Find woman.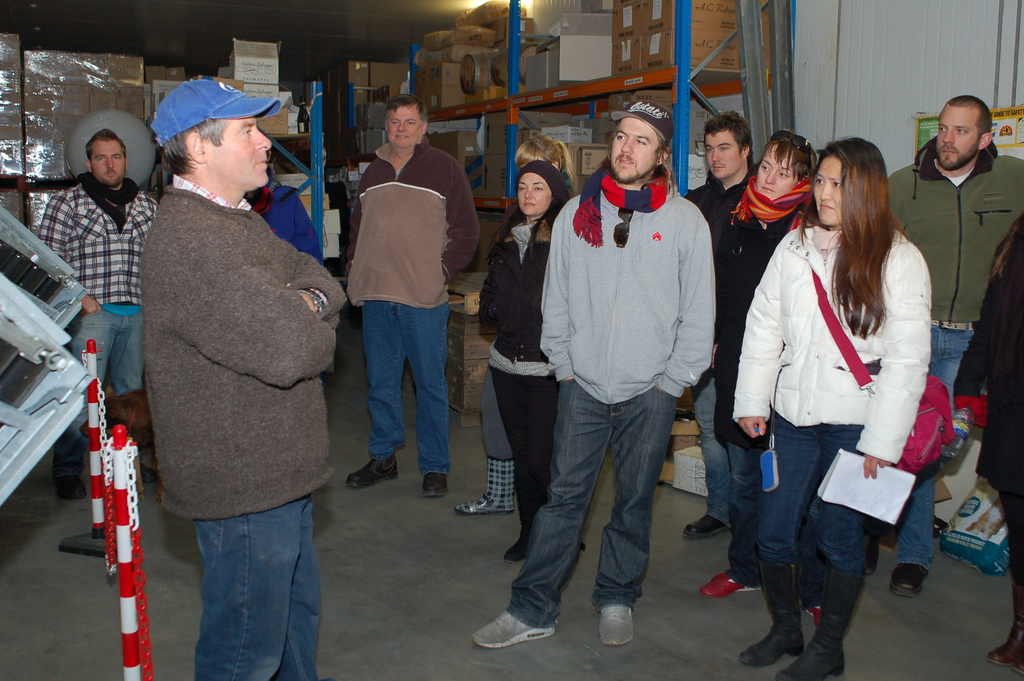
(707,130,821,621).
